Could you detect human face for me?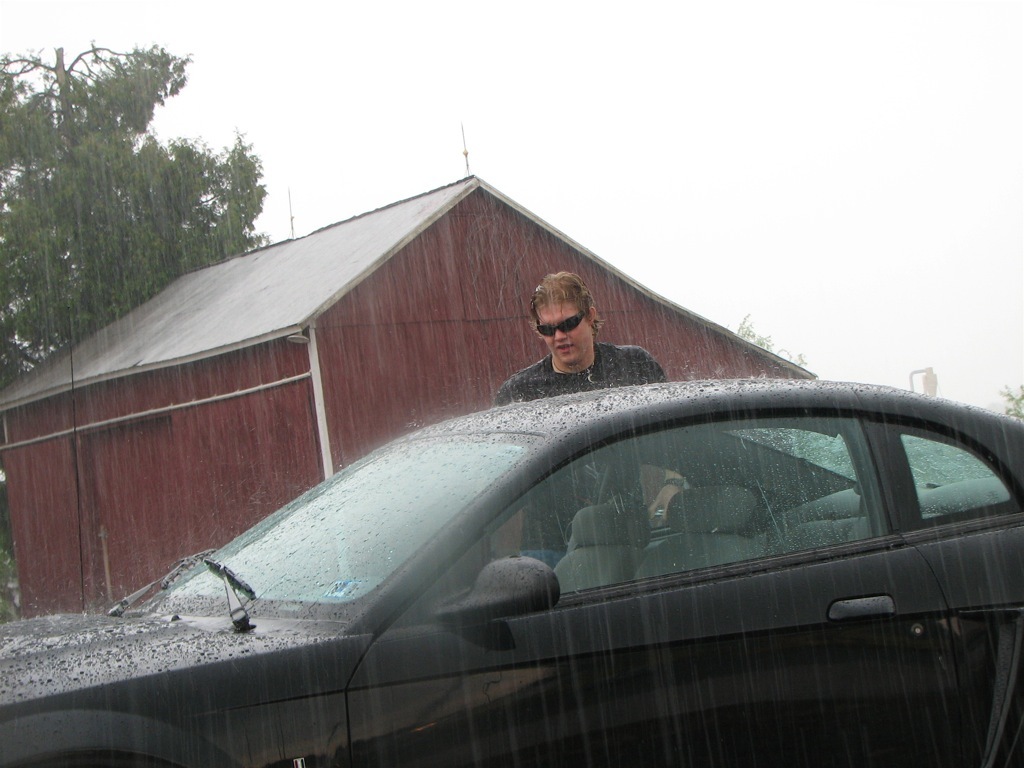
Detection result: BBox(538, 300, 592, 366).
